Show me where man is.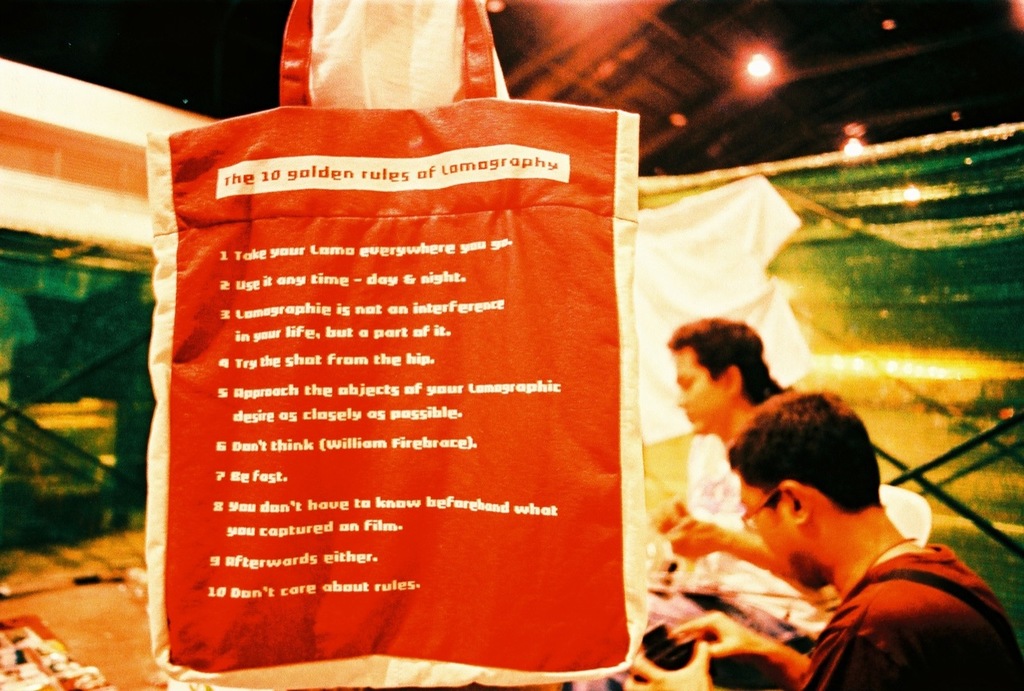
man is at region(665, 313, 797, 559).
